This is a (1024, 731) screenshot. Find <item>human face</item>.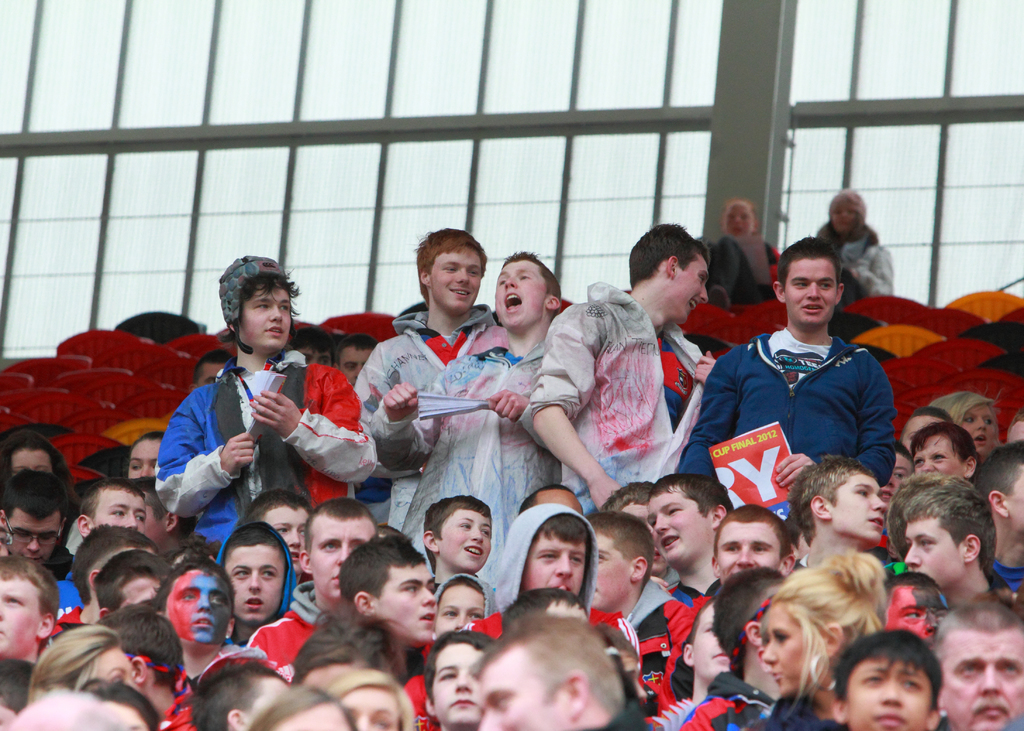
Bounding box: 1009:465:1023:543.
